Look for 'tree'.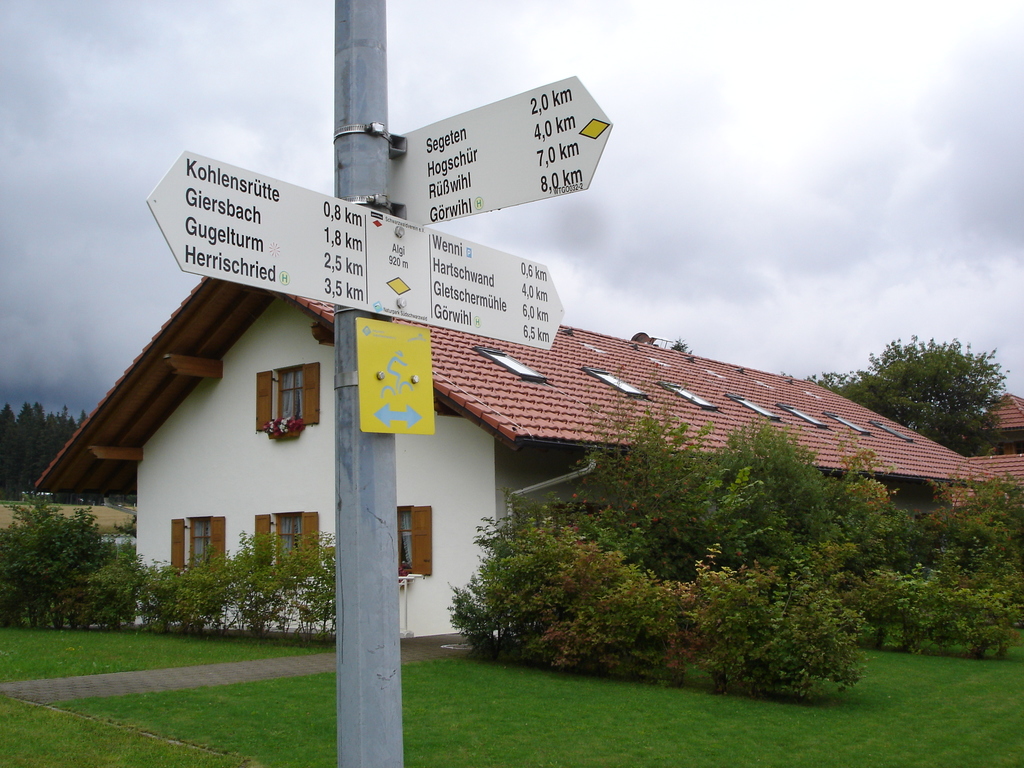
Found: [x1=803, y1=328, x2=1019, y2=454].
